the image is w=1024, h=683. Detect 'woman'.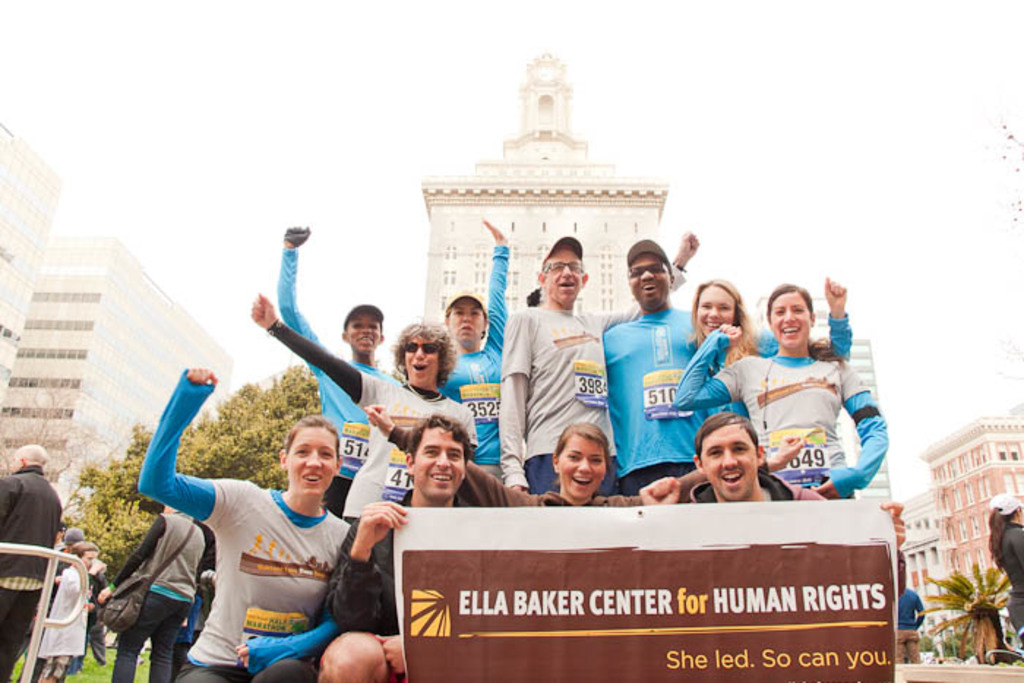
Detection: x1=136, y1=364, x2=354, y2=682.
